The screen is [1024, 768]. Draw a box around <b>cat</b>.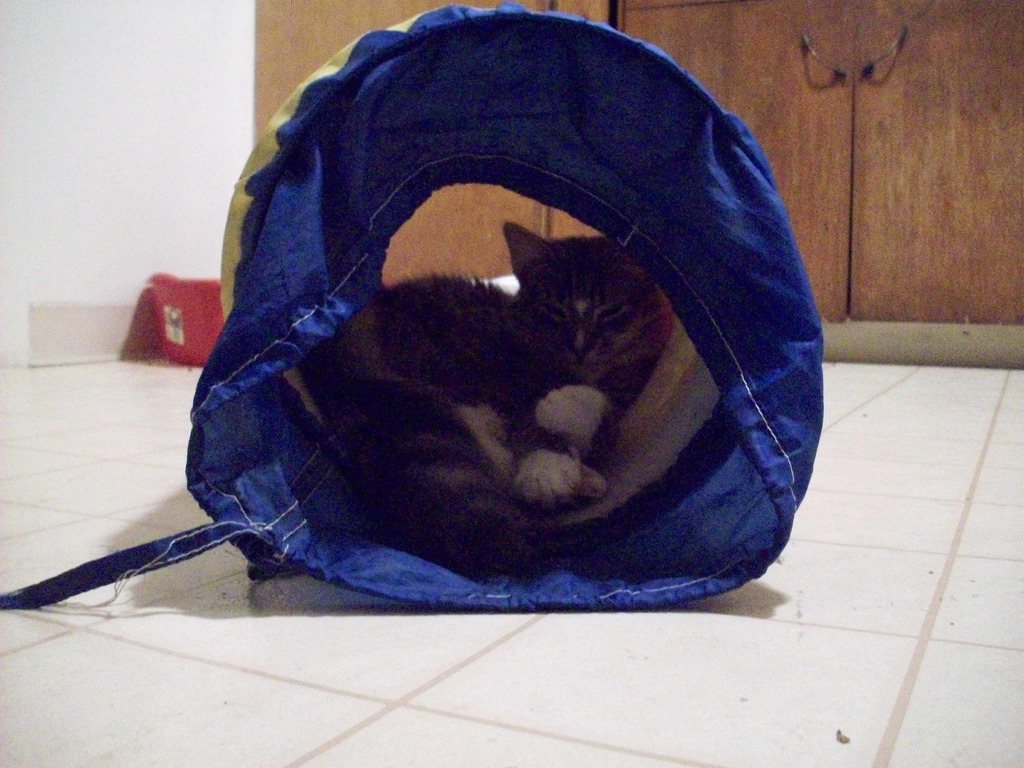
(x1=292, y1=220, x2=684, y2=511).
